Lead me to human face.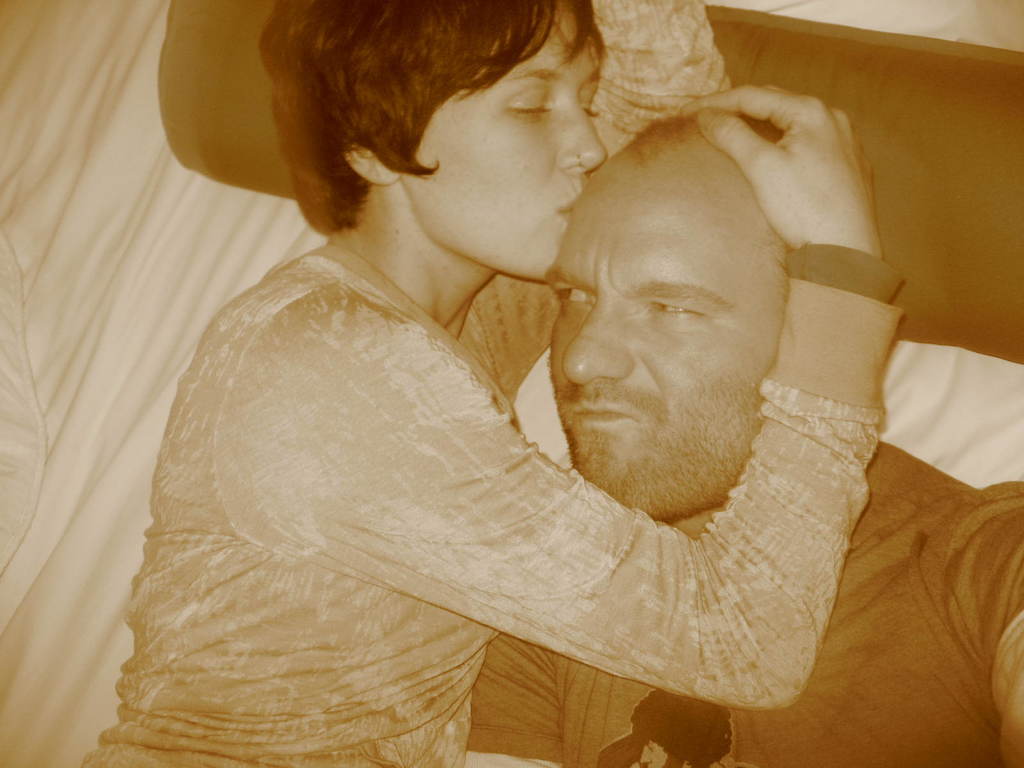
Lead to locate(545, 176, 784, 518).
